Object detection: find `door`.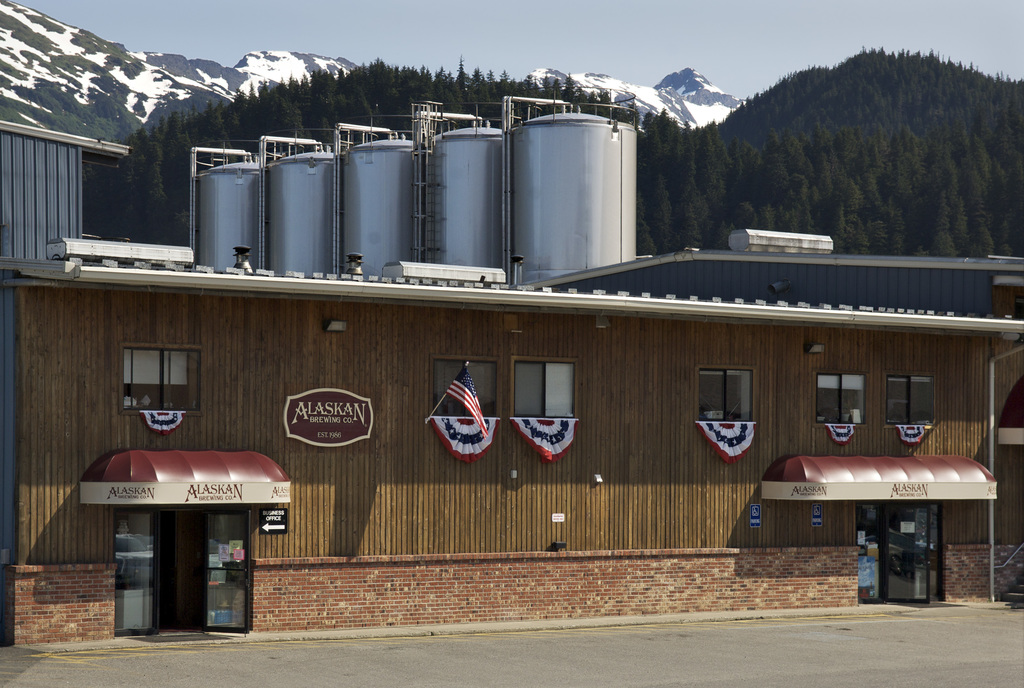
x1=885, y1=504, x2=931, y2=605.
